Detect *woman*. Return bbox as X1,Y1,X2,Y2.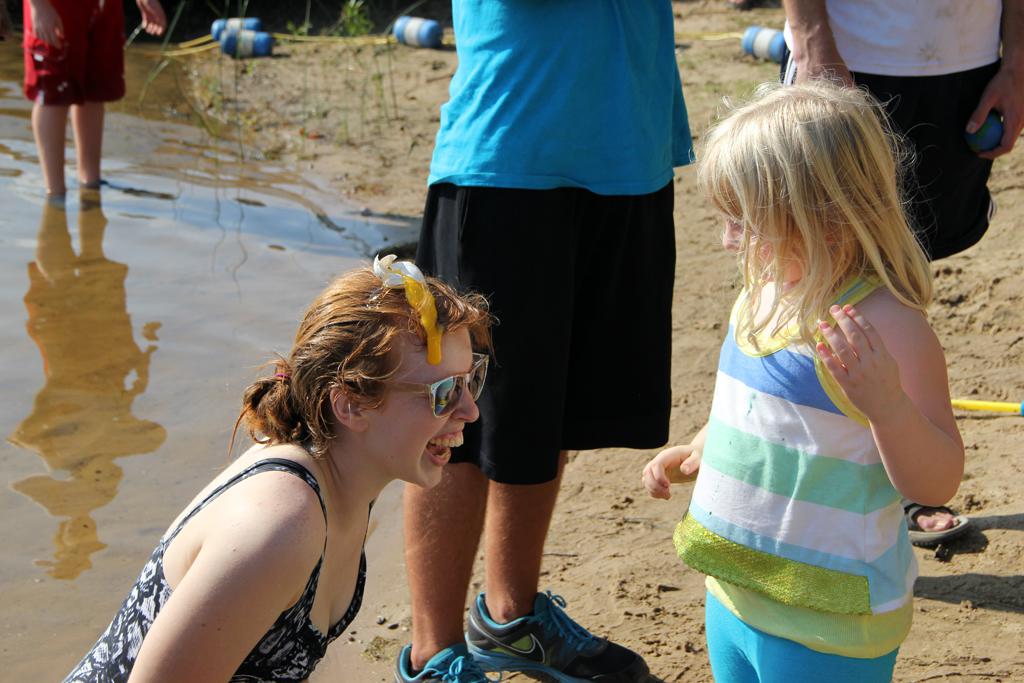
93,256,530,673.
